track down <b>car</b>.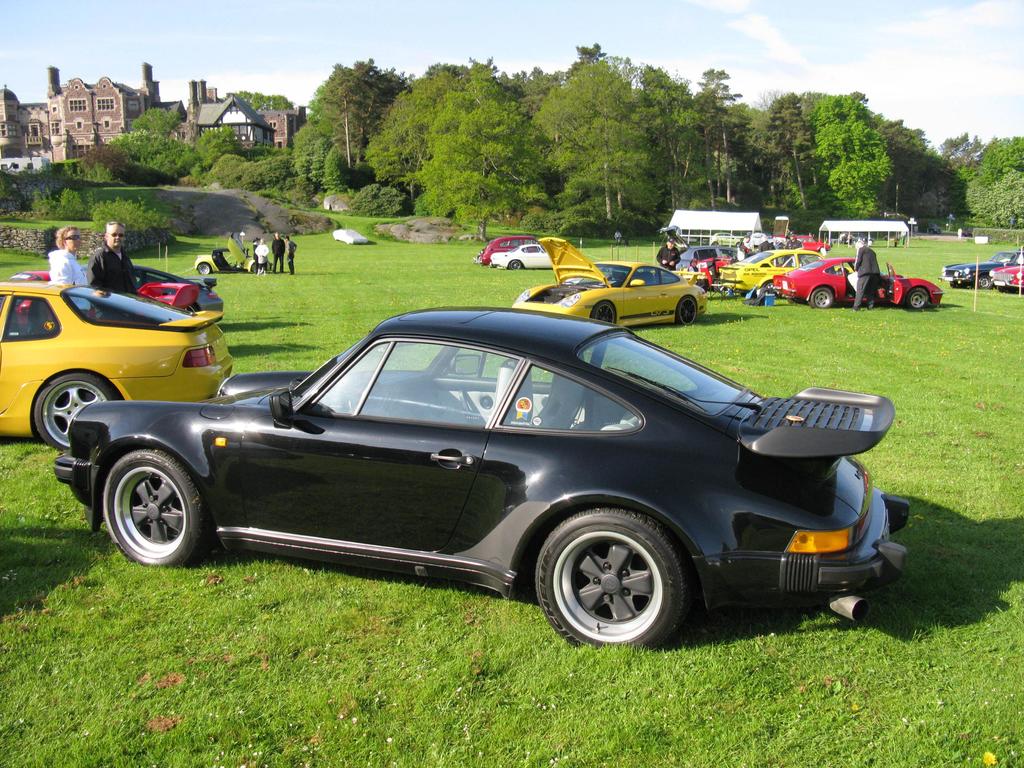
Tracked to 489 242 551 268.
